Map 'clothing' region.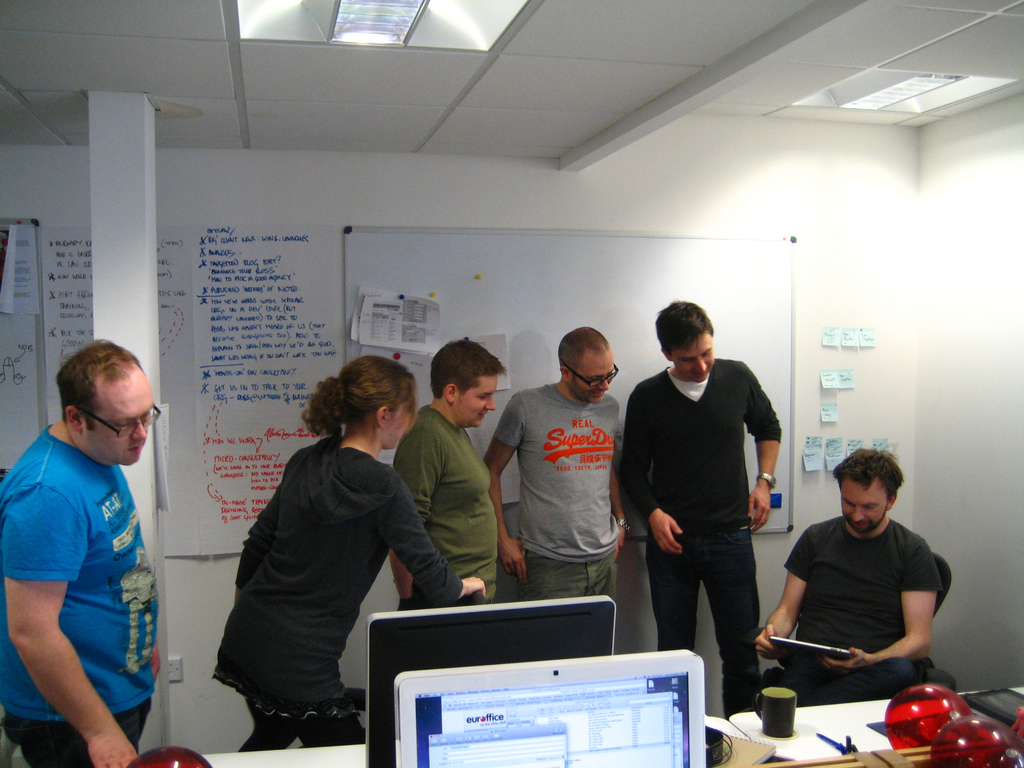
Mapped to pyautogui.locateOnScreen(618, 354, 783, 719).
